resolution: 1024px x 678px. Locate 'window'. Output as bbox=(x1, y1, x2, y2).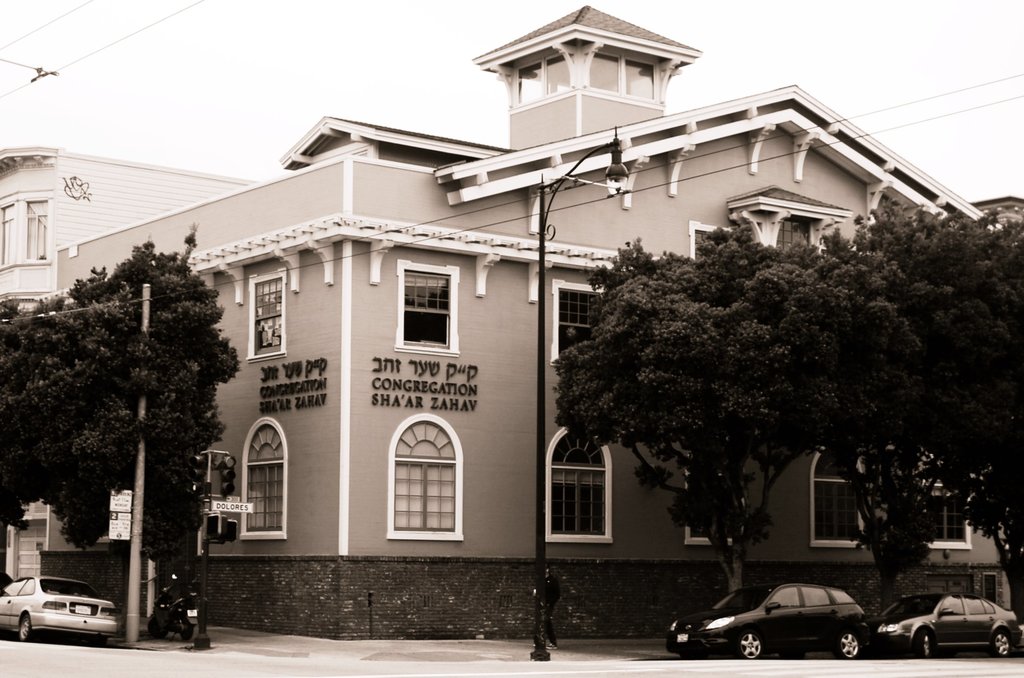
bbox=(691, 222, 724, 261).
